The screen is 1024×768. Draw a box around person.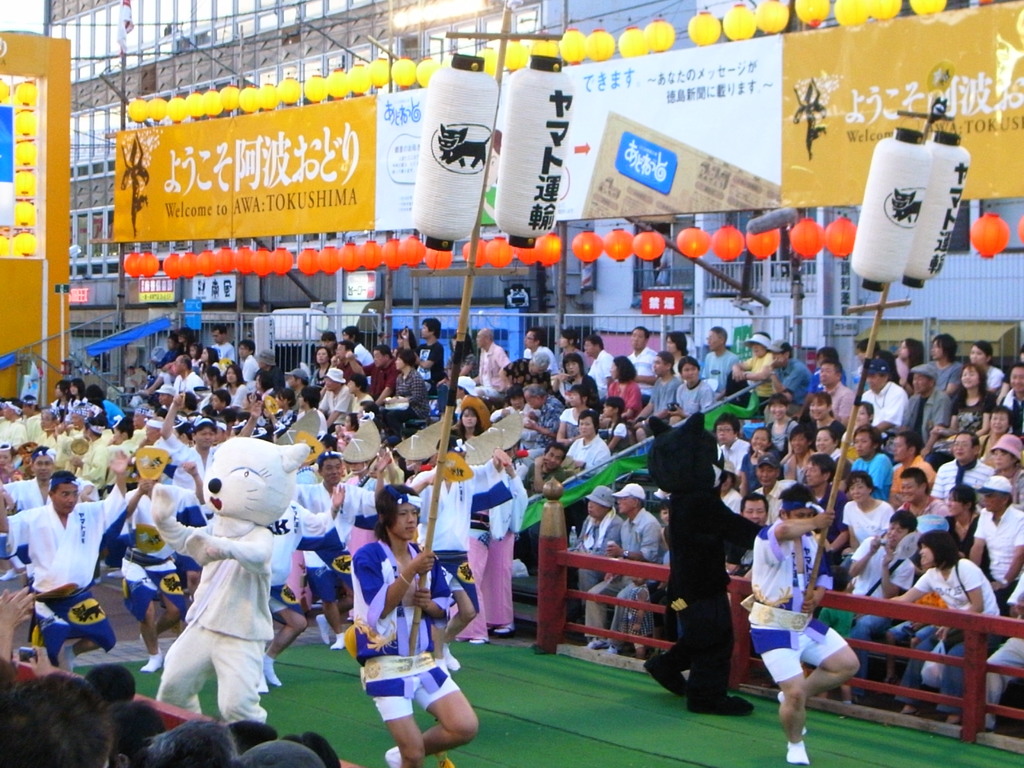
(602, 354, 636, 437).
